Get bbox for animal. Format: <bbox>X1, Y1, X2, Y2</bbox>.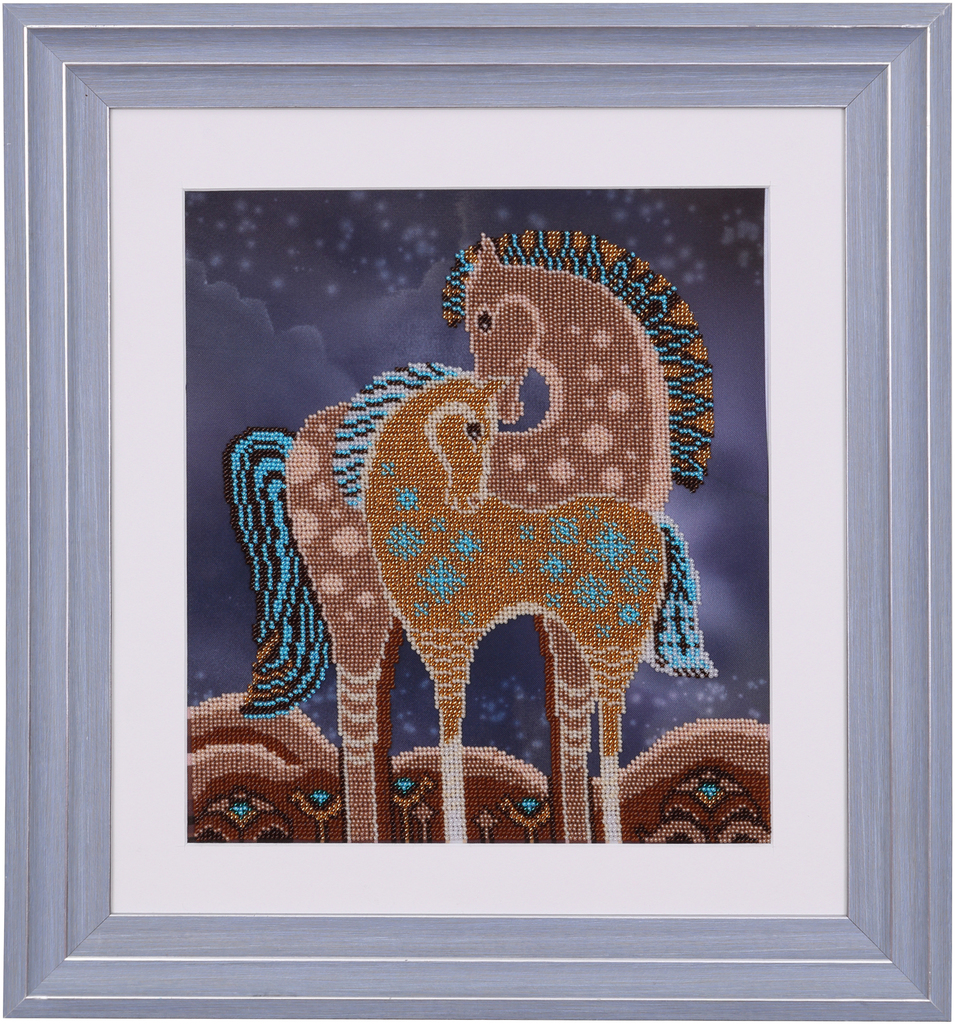
<bbox>223, 221, 721, 846</bbox>.
